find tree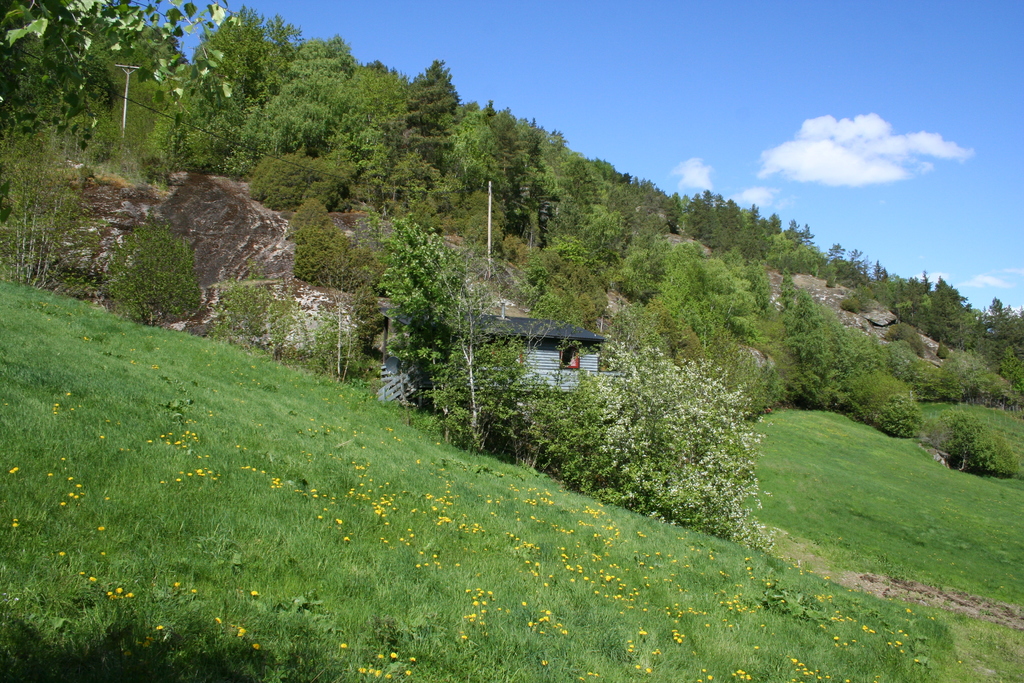
[left=88, top=12, right=184, bottom=78]
